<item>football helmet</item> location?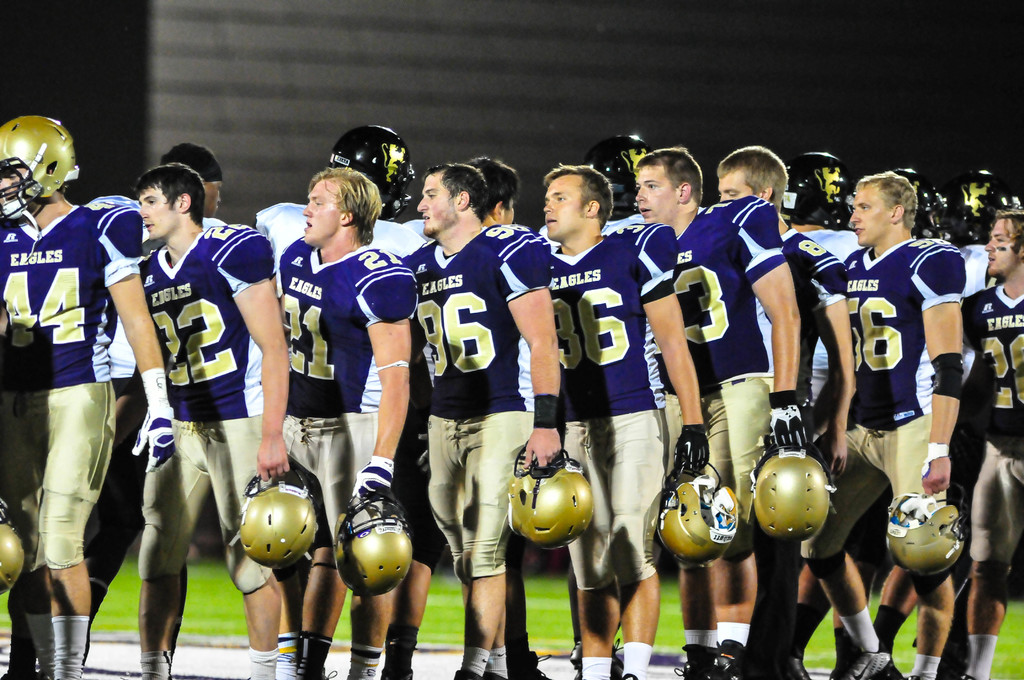
(left=656, top=460, right=742, bottom=571)
